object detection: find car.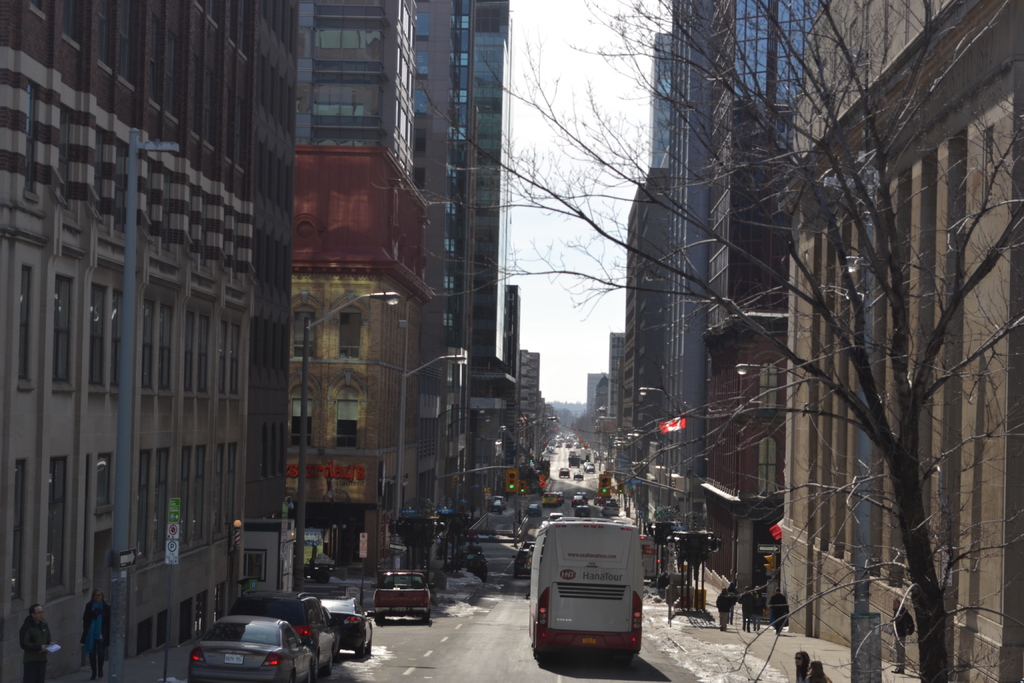
228 588 342 682.
